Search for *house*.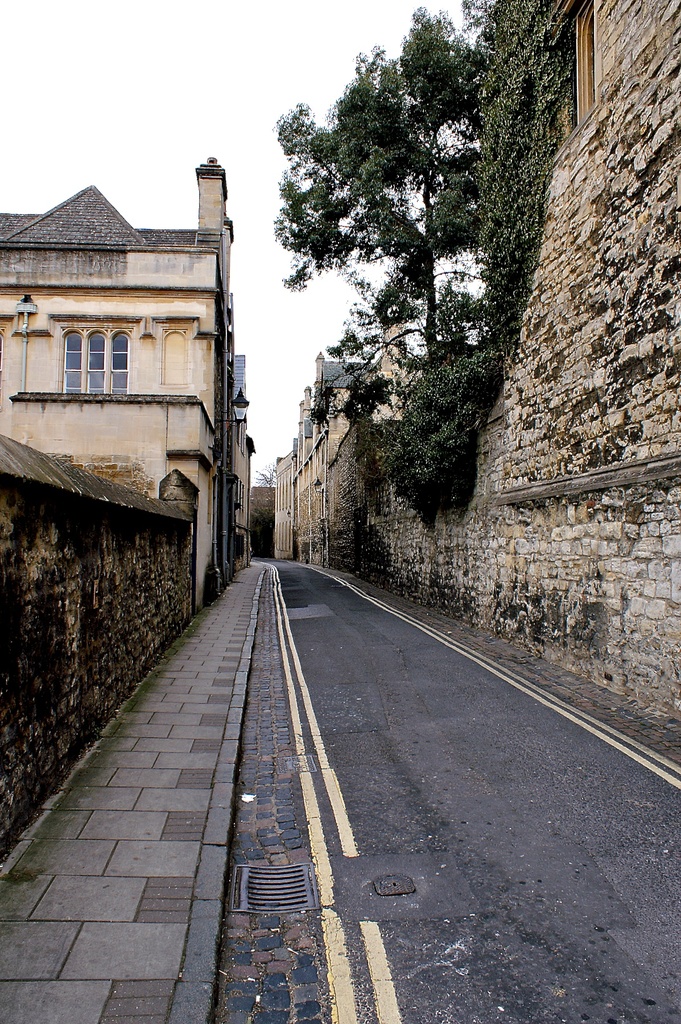
Found at [left=0, top=158, right=266, bottom=591].
